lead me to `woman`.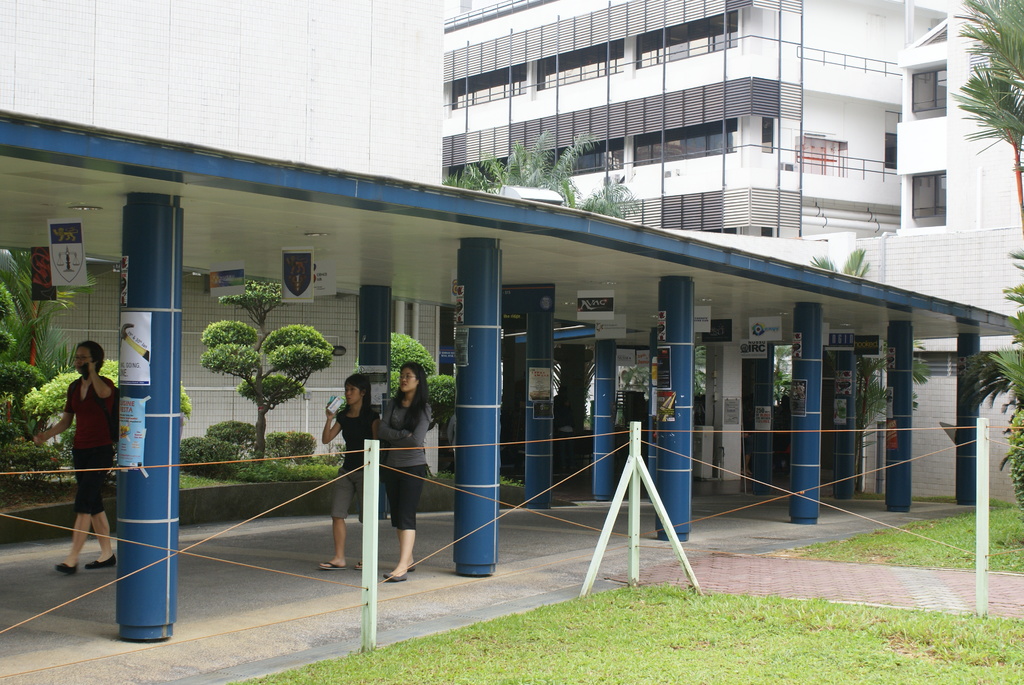
Lead to box=[316, 369, 387, 586].
